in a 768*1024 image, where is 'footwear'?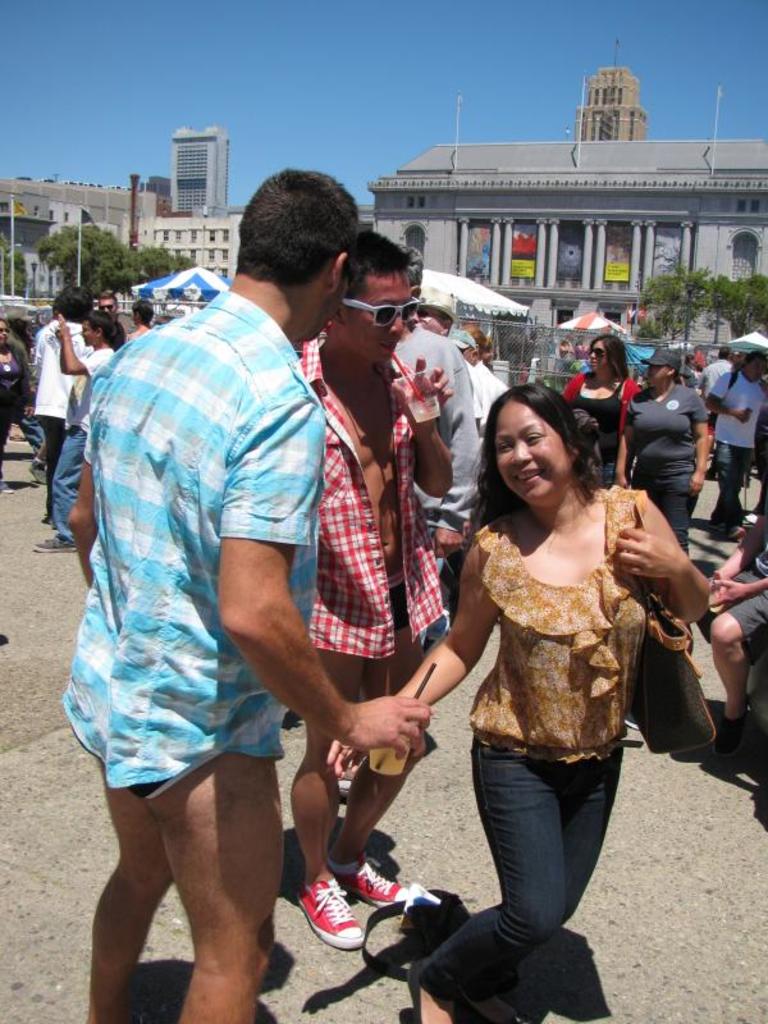
x1=329, y1=849, x2=413, y2=905.
